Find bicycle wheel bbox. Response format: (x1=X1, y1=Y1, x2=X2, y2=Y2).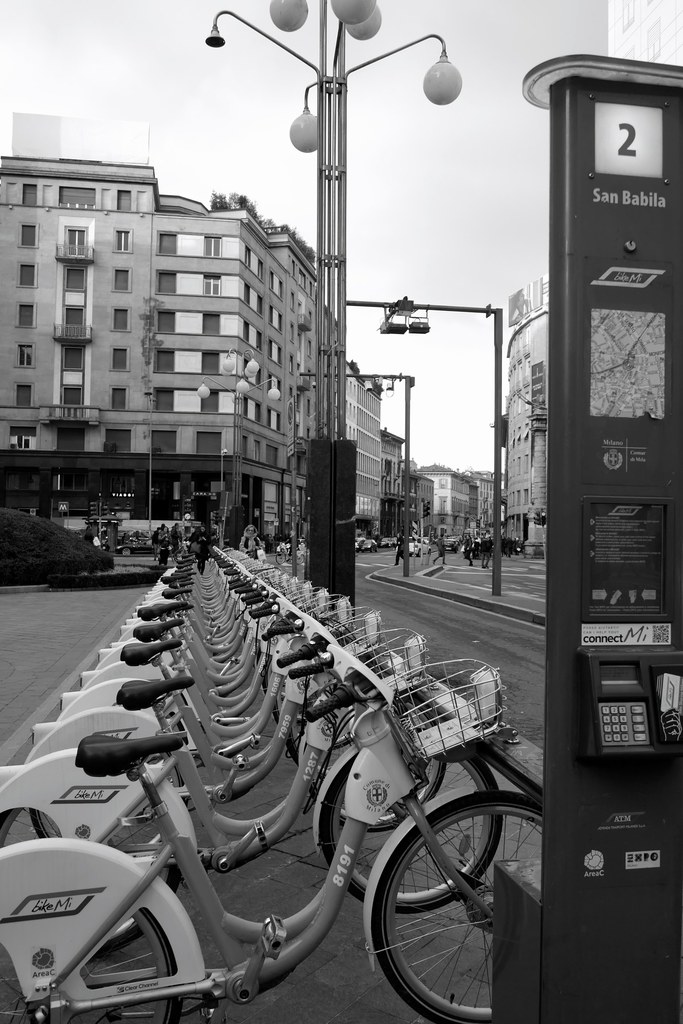
(x1=362, y1=787, x2=535, y2=1023).
